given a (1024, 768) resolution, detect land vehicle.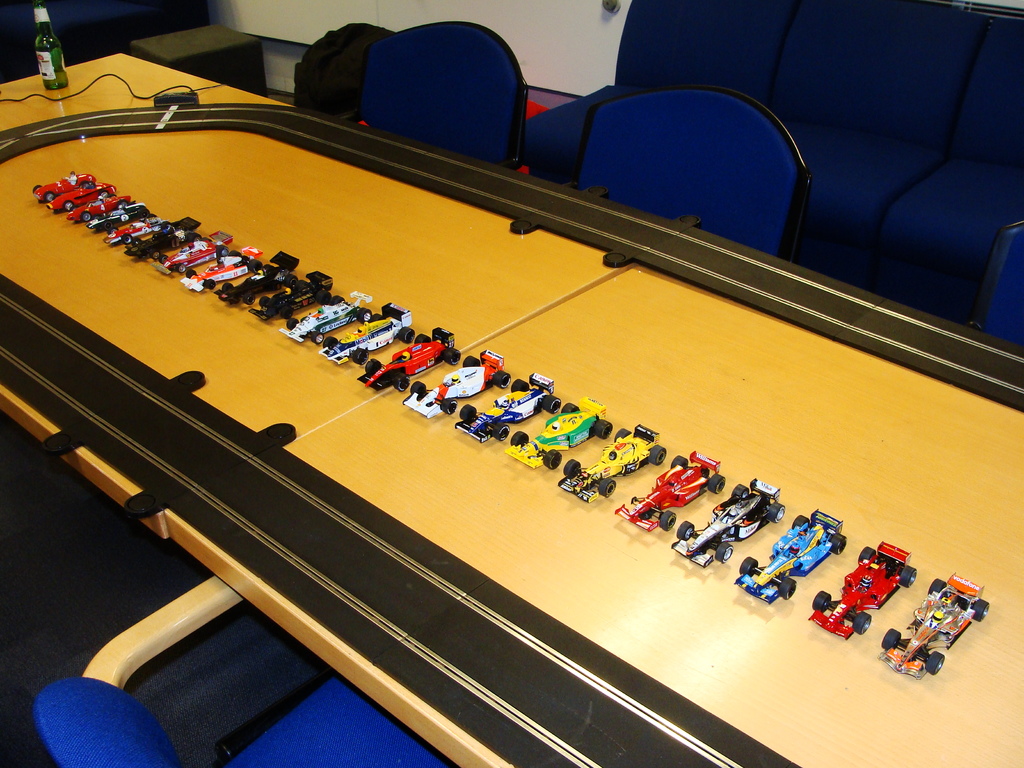
<box>67,190,131,221</box>.
